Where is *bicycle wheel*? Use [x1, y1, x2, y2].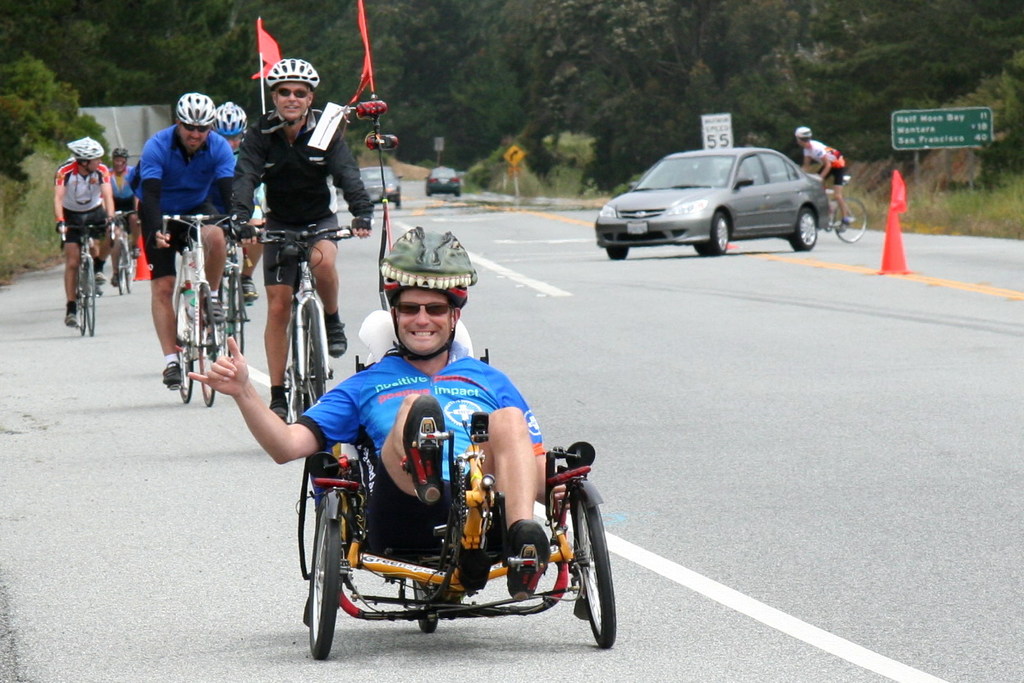
[834, 195, 868, 241].
